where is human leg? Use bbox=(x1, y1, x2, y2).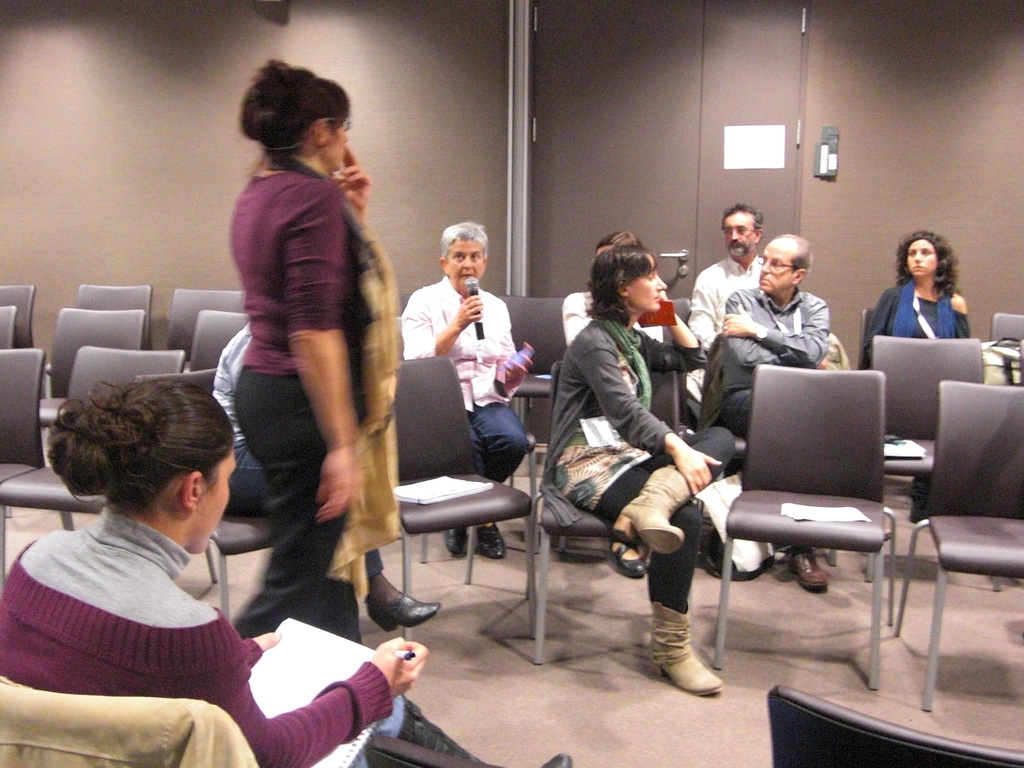
bbox=(442, 388, 483, 554).
